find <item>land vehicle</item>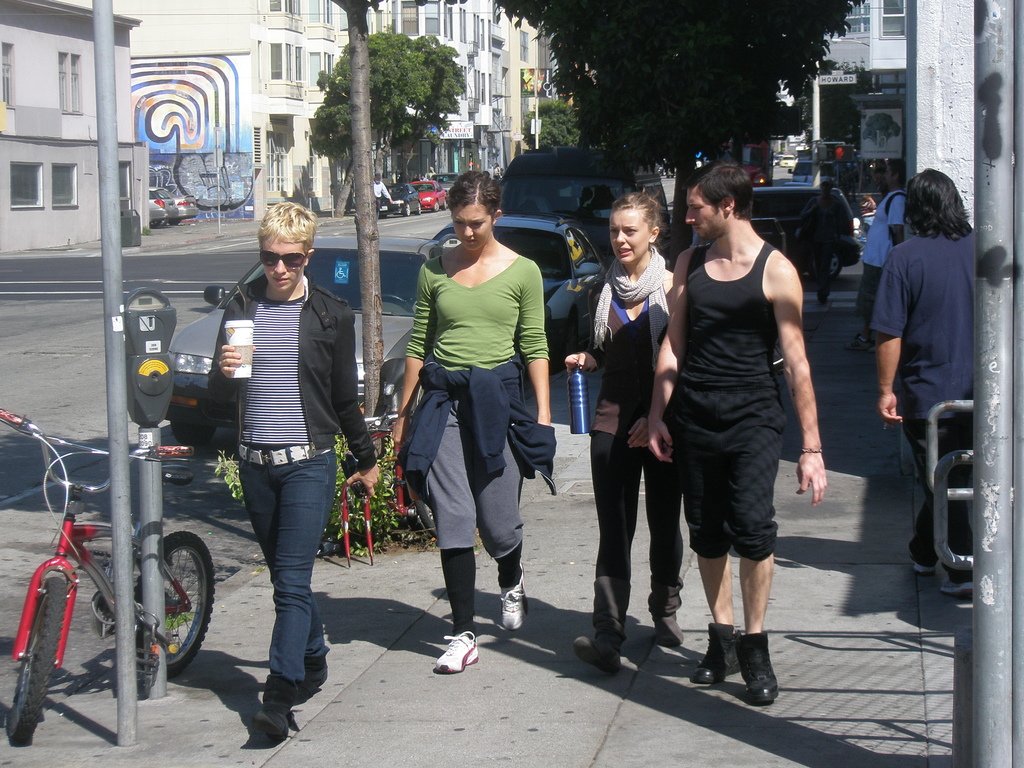
779 152 794 170
